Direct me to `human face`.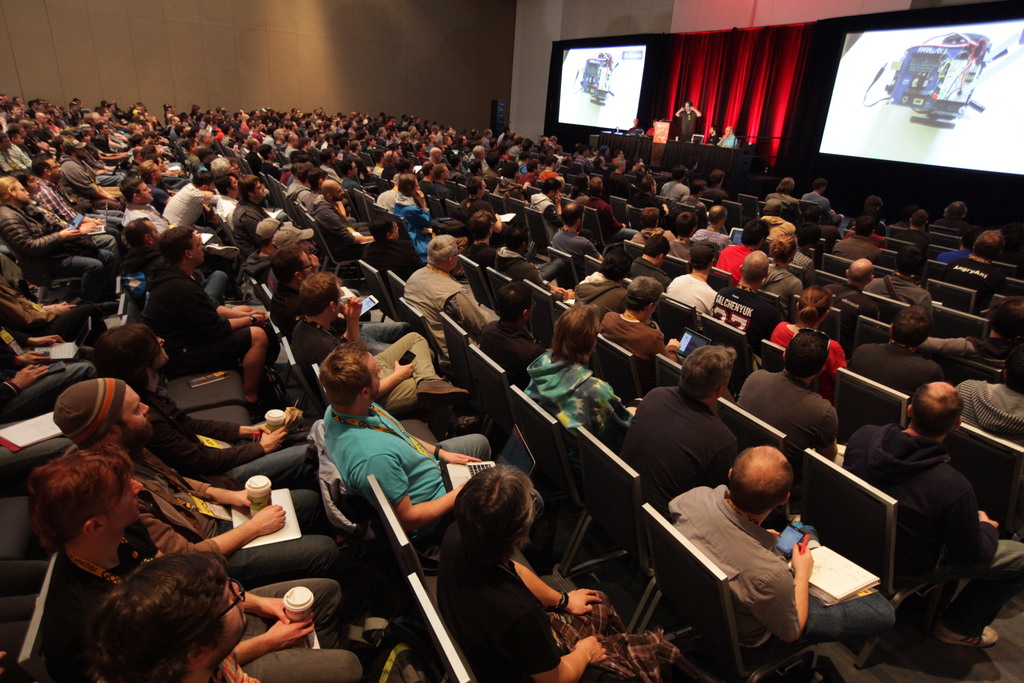
Direction: [145,218,161,243].
